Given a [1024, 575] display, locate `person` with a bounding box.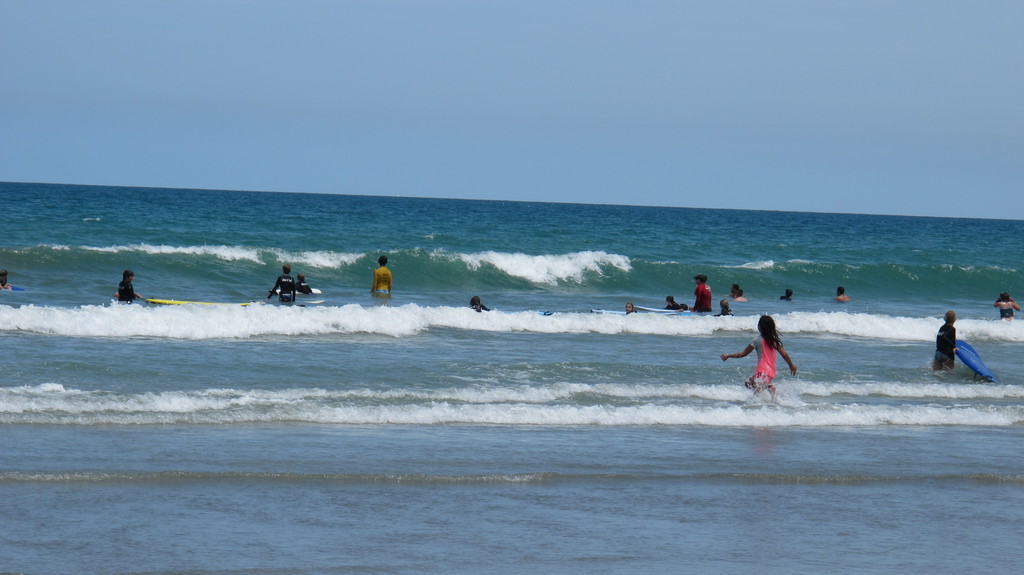
Located: [665,295,687,312].
